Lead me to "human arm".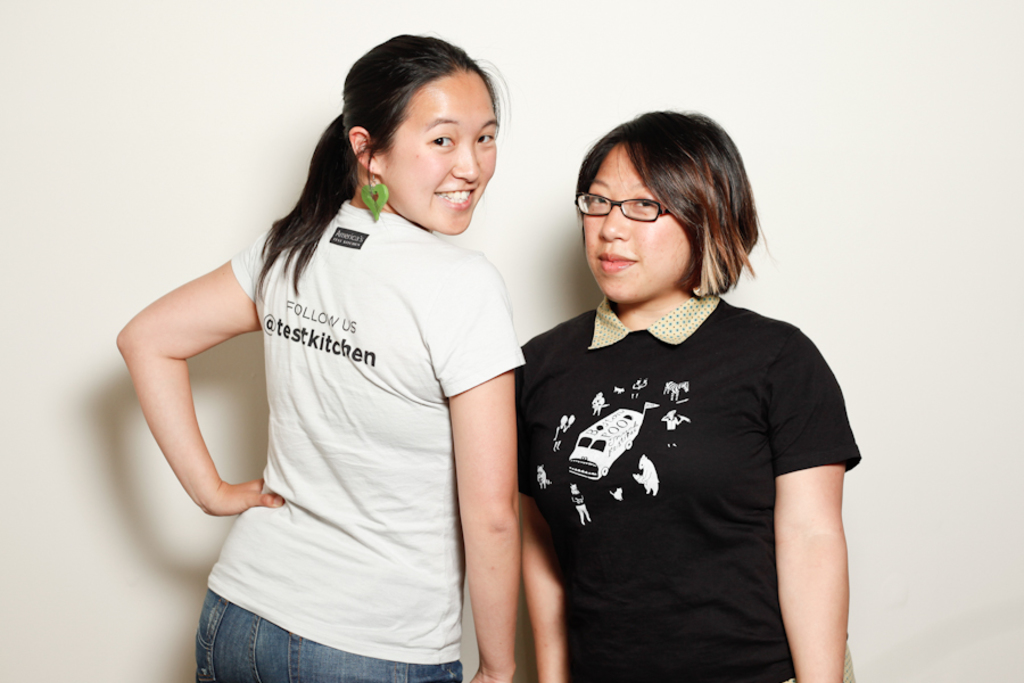
Lead to region(767, 322, 860, 682).
